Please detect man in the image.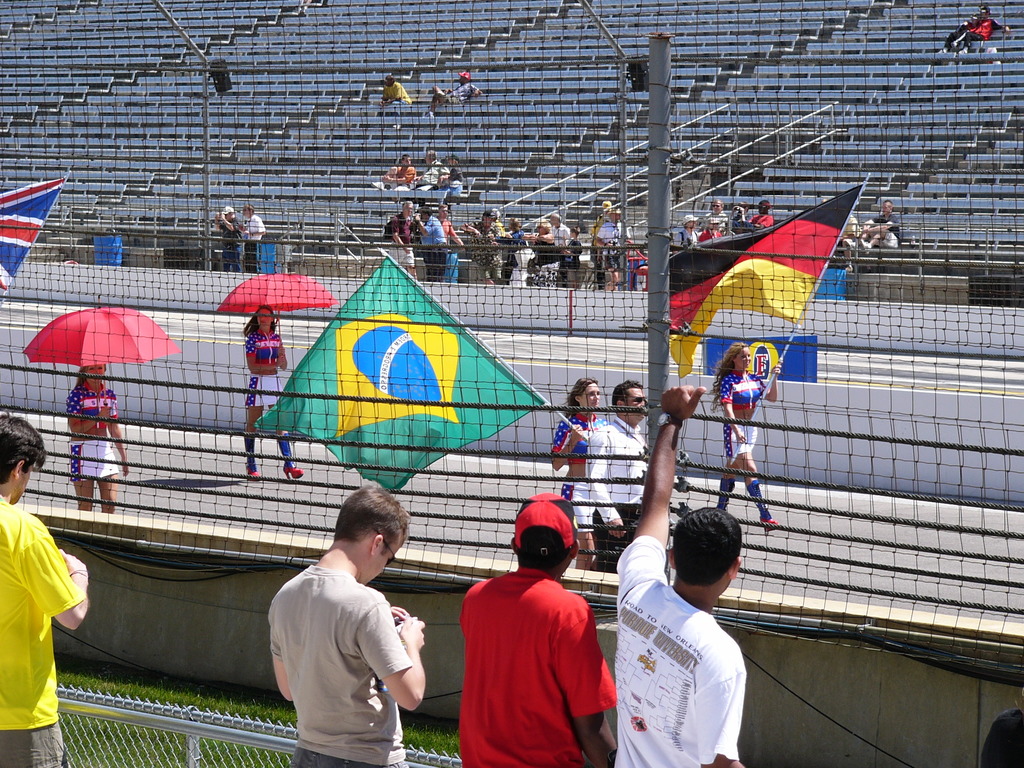
Rect(833, 211, 862, 269).
